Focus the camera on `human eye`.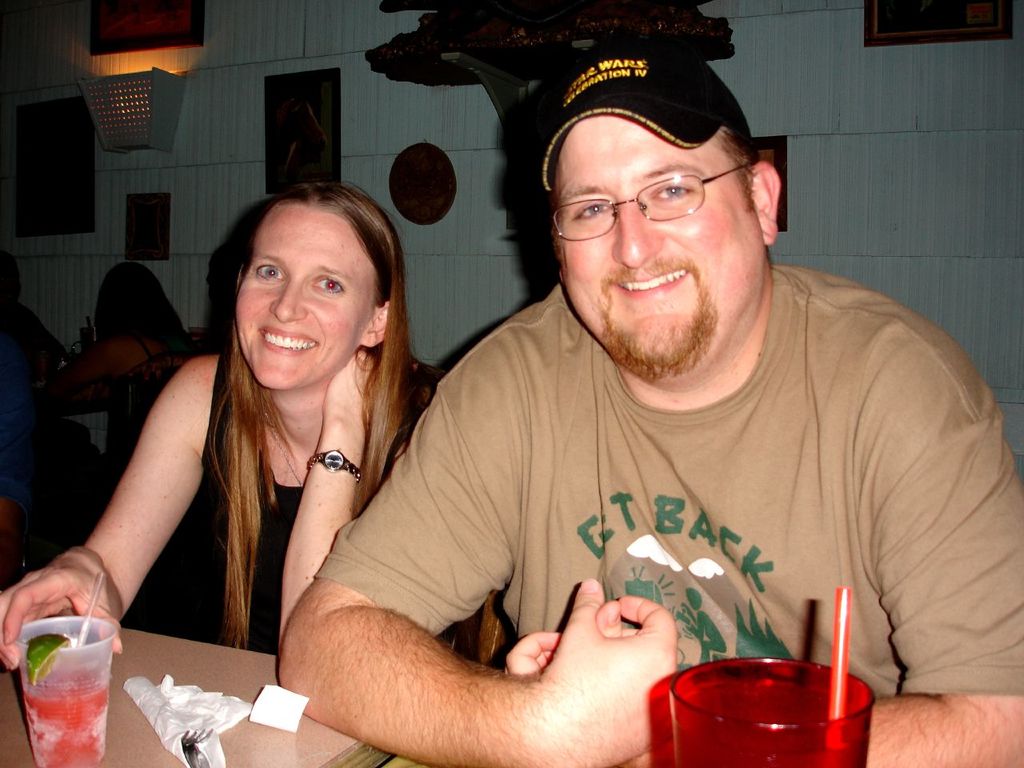
Focus region: left=570, top=202, right=614, bottom=222.
